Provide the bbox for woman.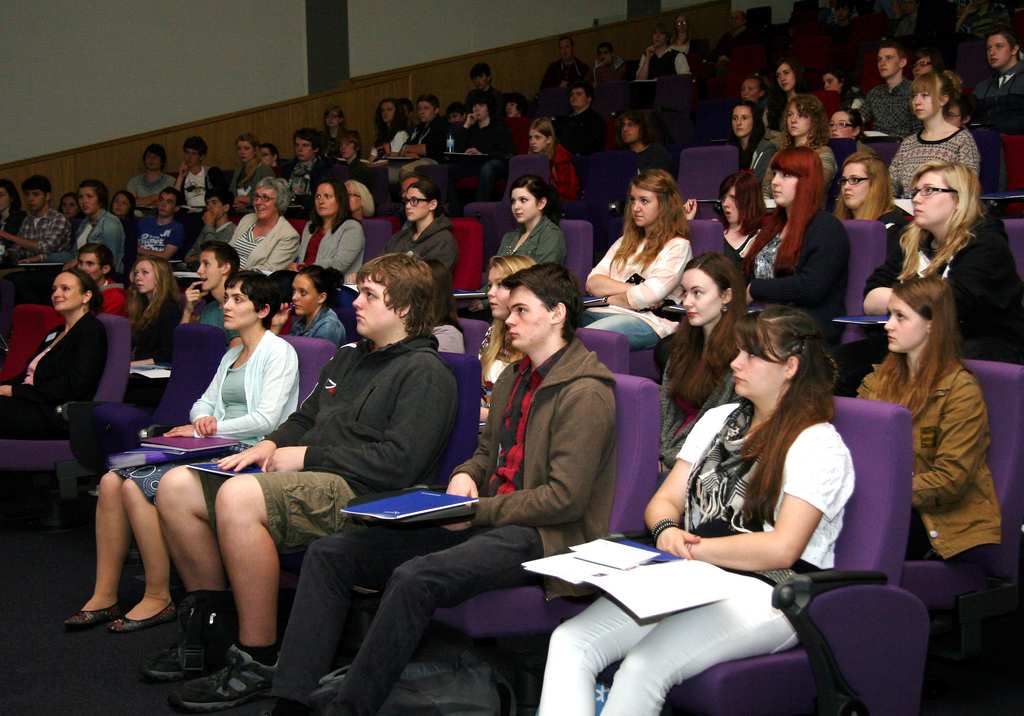
[830,149,909,235].
